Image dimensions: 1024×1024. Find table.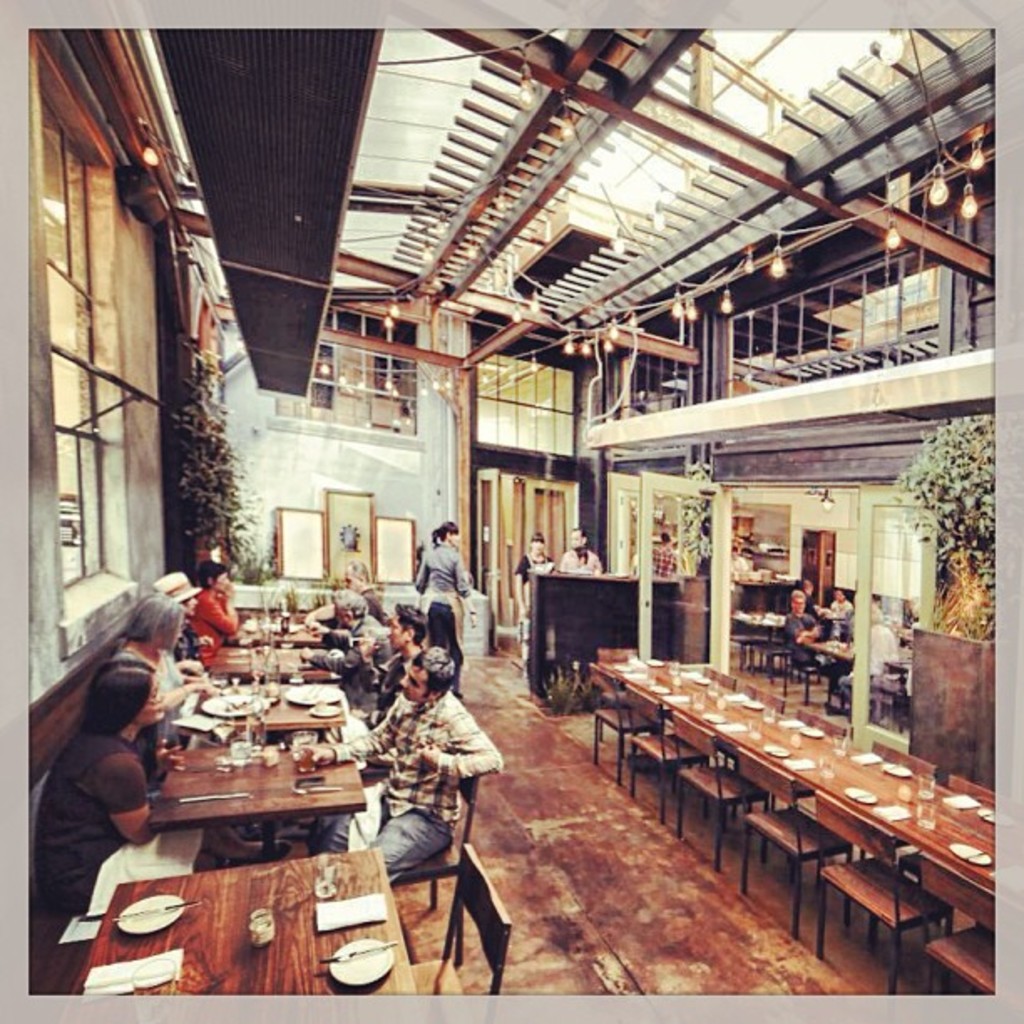
146/746/358/855.
